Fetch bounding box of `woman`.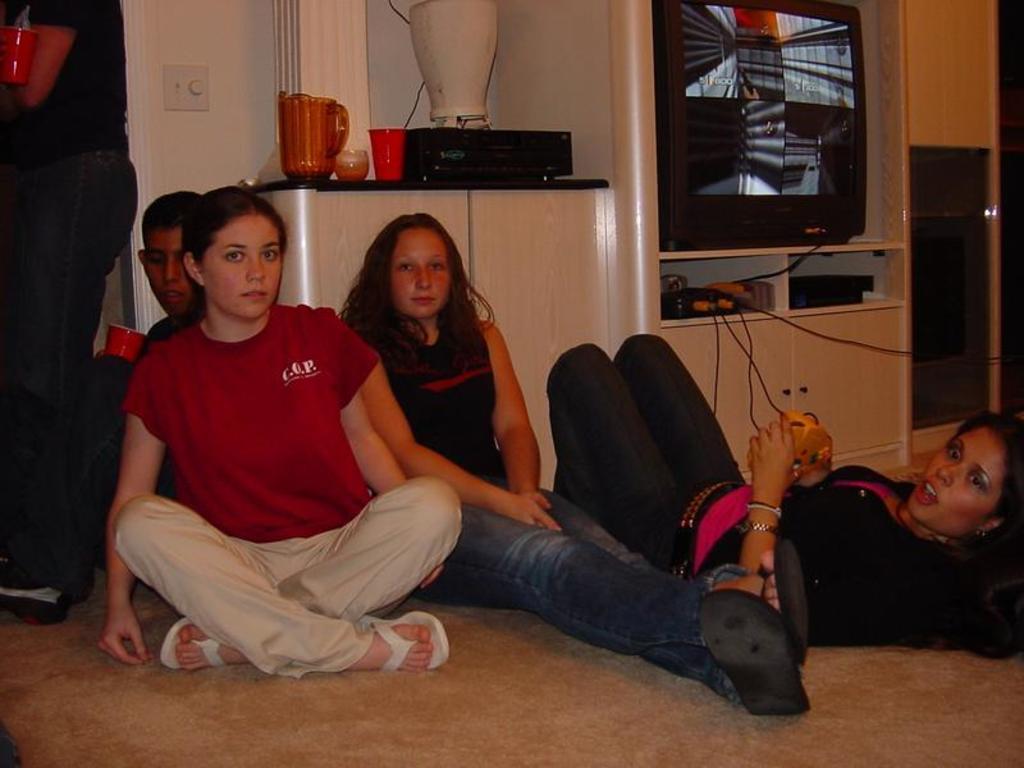
Bbox: [x1=550, y1=332, x2=1023, y2=659].
